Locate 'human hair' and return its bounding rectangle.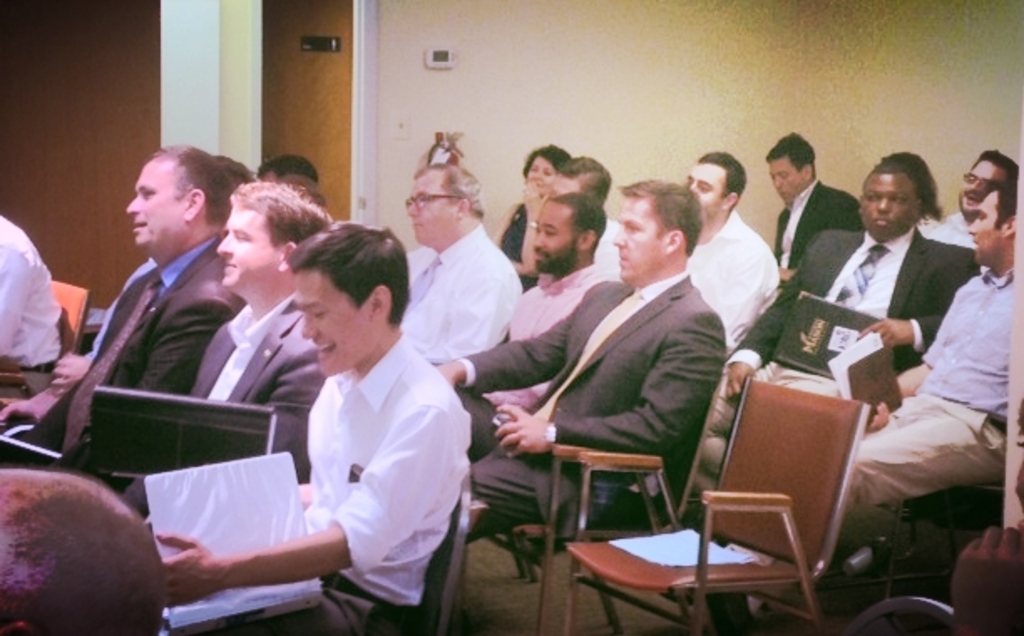
BBox(991, 179, 1022, 233).
